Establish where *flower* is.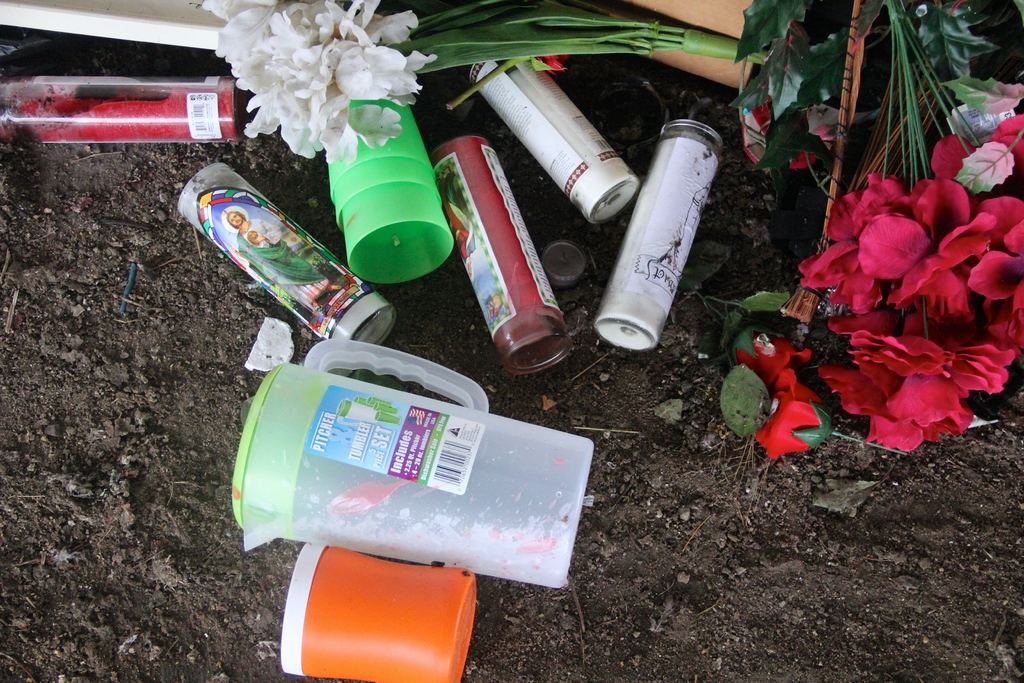
Established at bbox=(749, 338, 828, 454).
